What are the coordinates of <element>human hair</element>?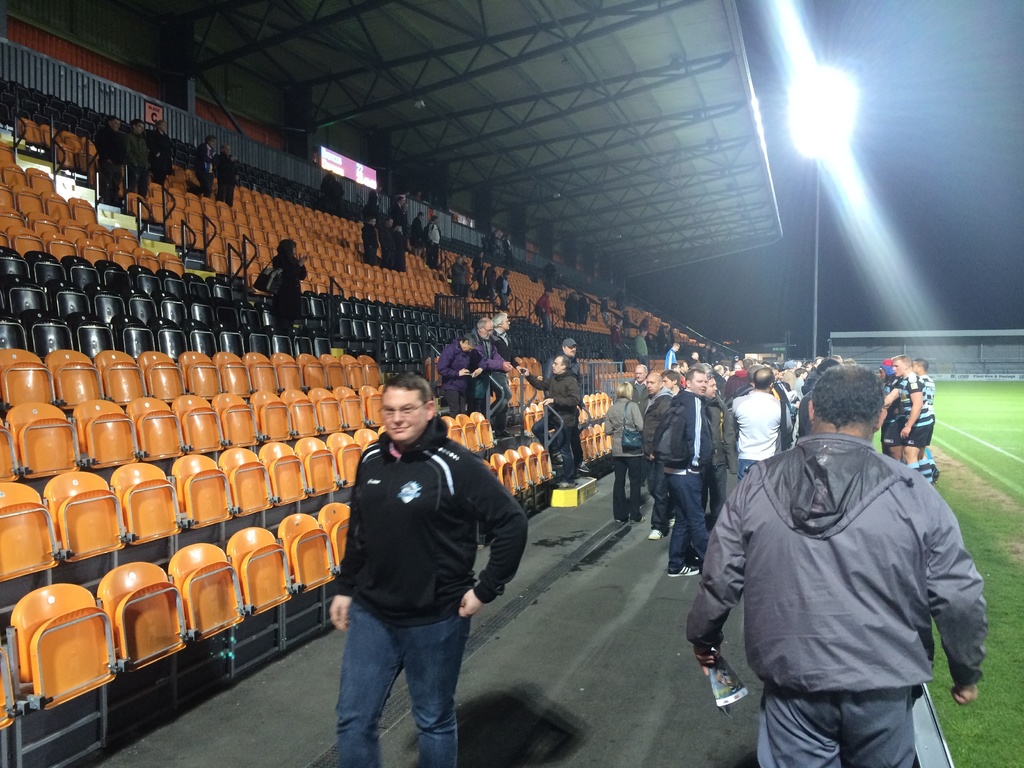
box=[793, 367, 805, 373].
